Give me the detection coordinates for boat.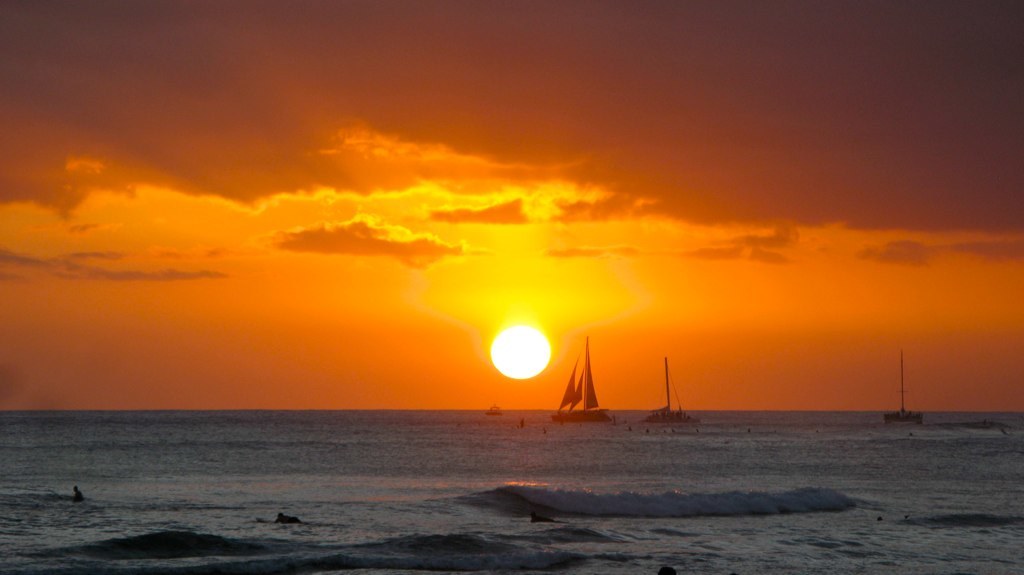
[x1=553, y1=342, x2=613, y2=420].
